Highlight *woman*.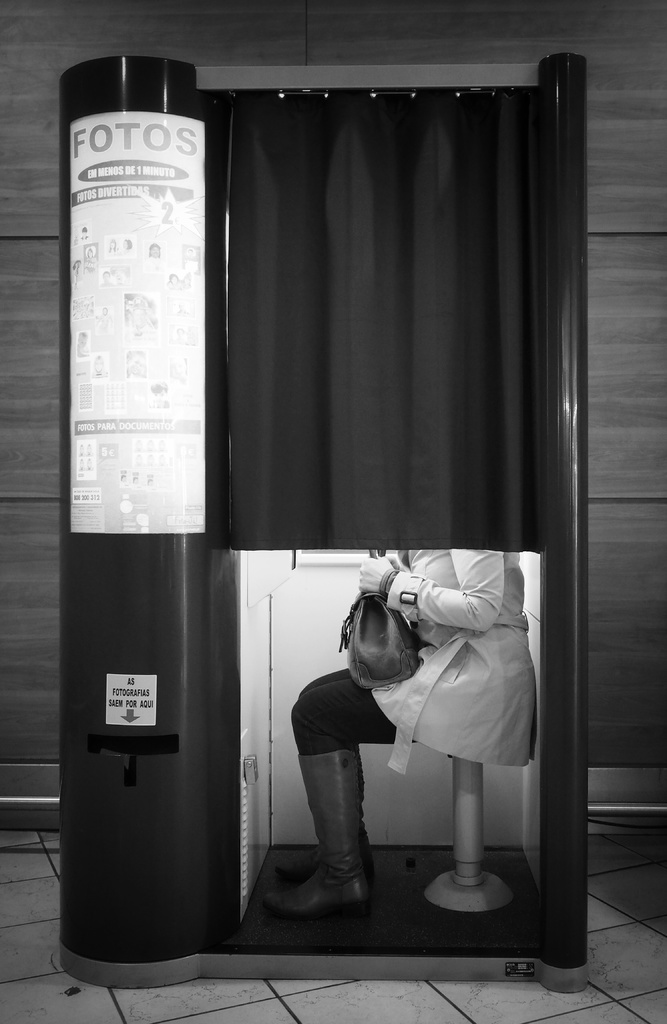
Highlighted region: [x1=92, y1=355, x2=106, y2=378].
